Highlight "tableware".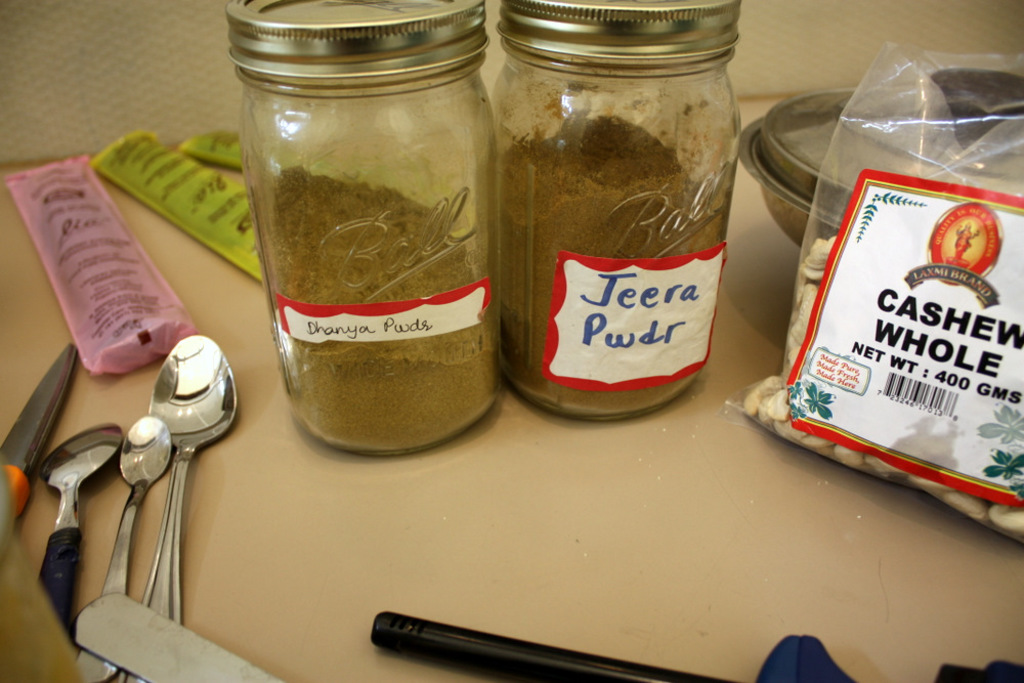
Highlighted region: left=27, top=424, right=133, bottom=658.
